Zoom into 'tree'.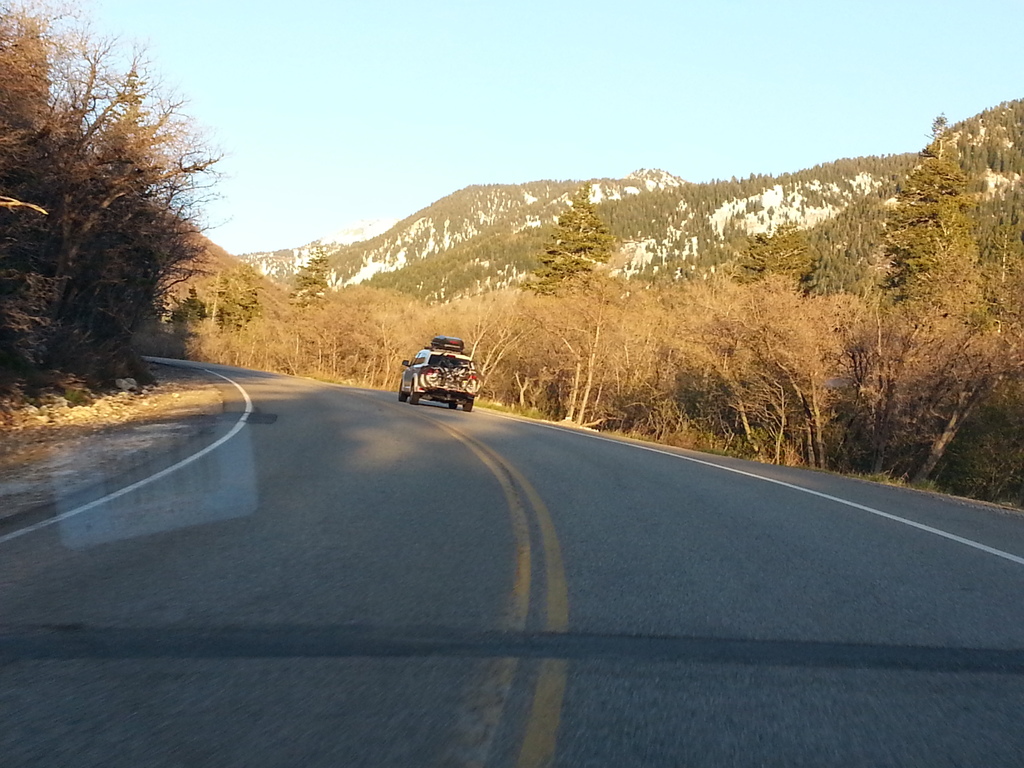
Zoom target: region(884, 93, 1018, 383).
